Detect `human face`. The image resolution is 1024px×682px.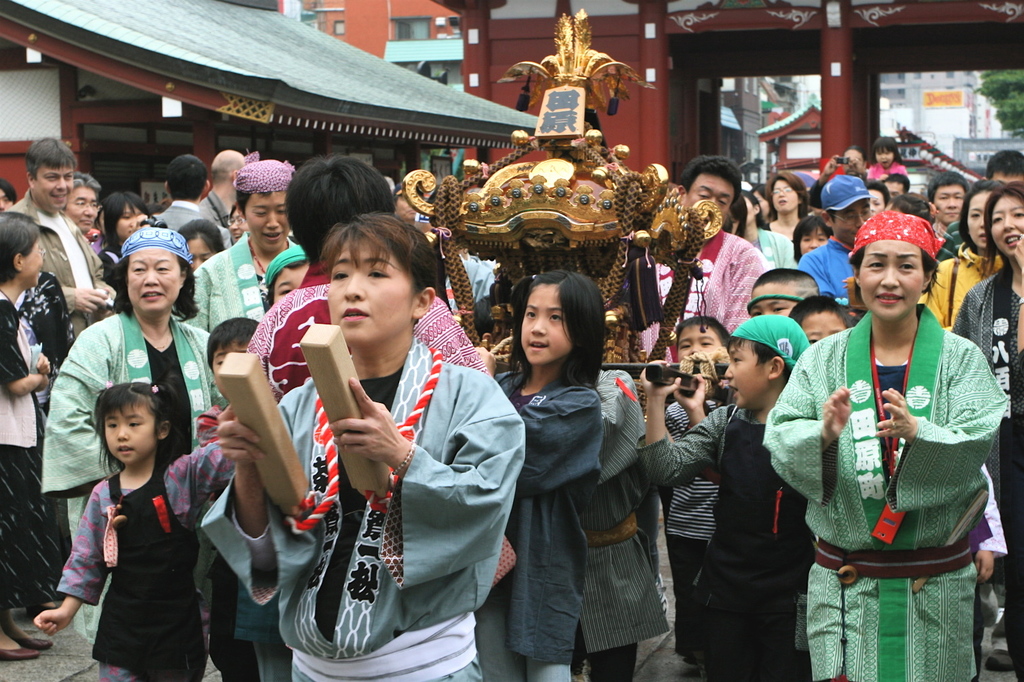
box(255, 194, 287, 255).
